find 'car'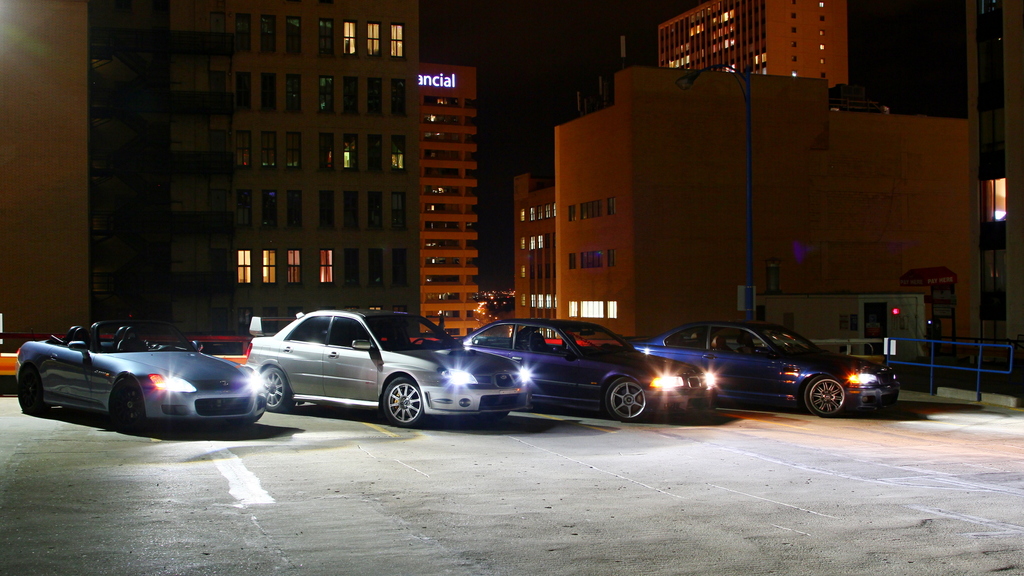
243/309/529/429
